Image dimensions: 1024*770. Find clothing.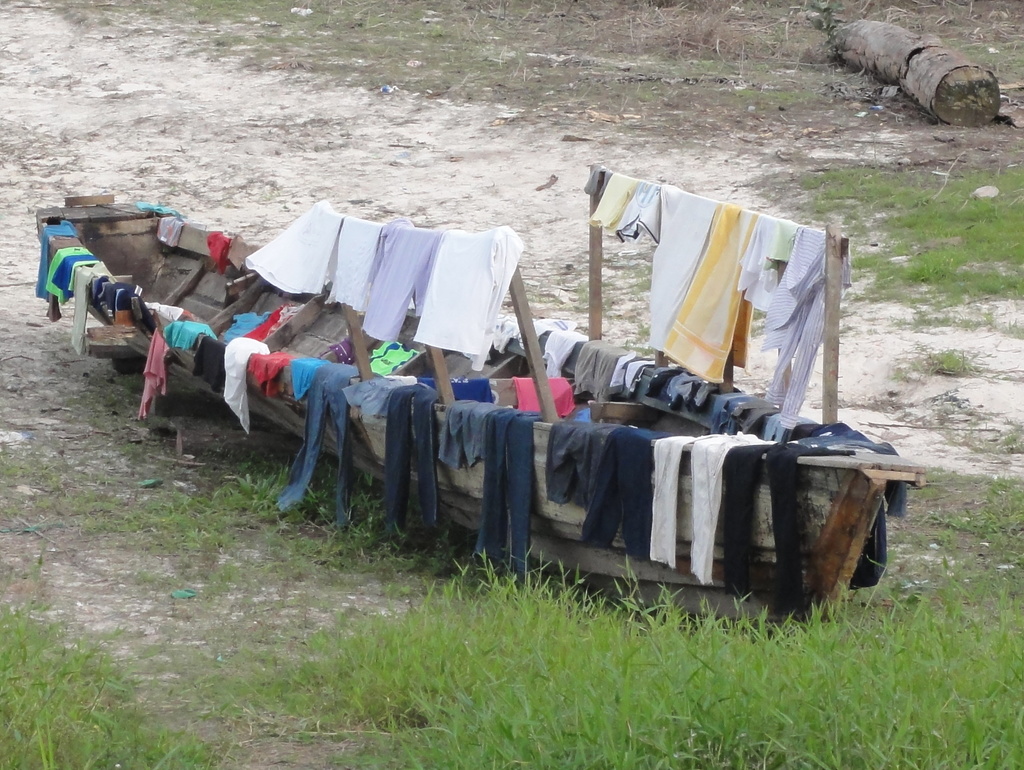
(left=134, top=329, right=176, bottom=422).
